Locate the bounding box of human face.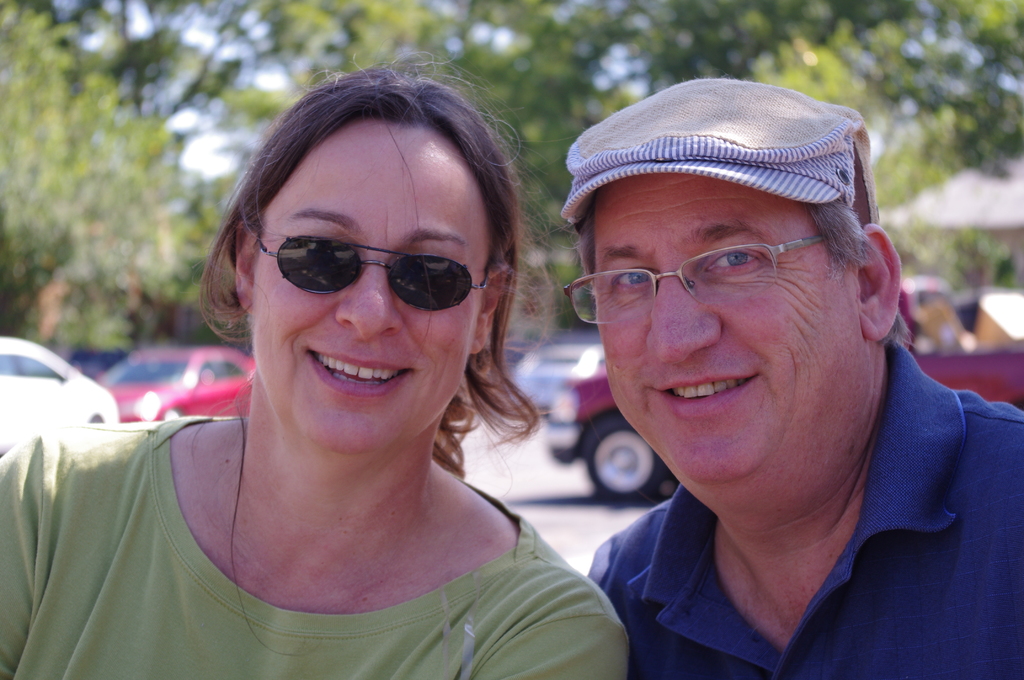
Bounding box: locate(597, 172, 862, 515).
